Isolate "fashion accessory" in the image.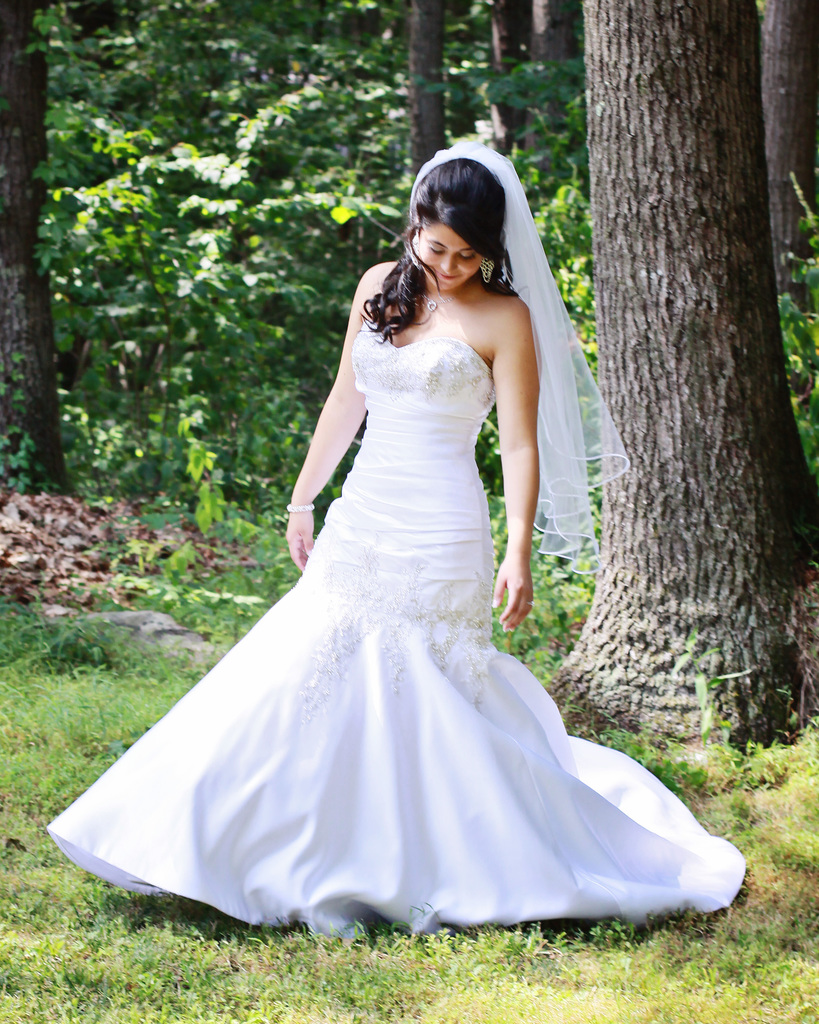
Isolated region: bbox(415, 283, 465, 311).
